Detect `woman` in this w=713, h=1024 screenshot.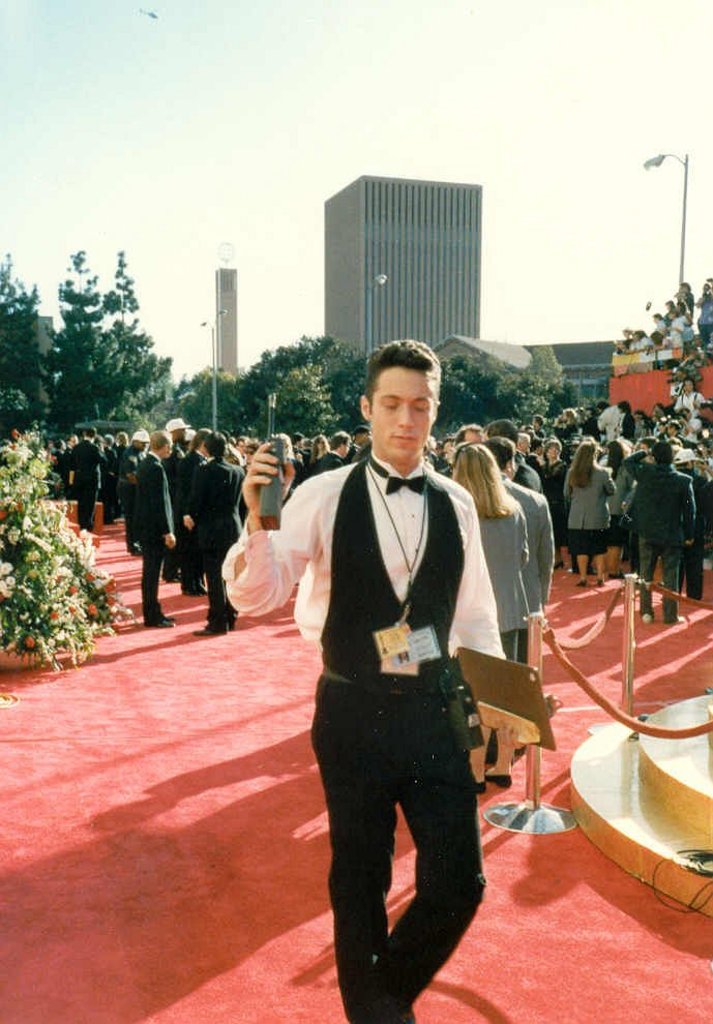
Detection: [x1=451, y1=445, x2=533, y2=787].
